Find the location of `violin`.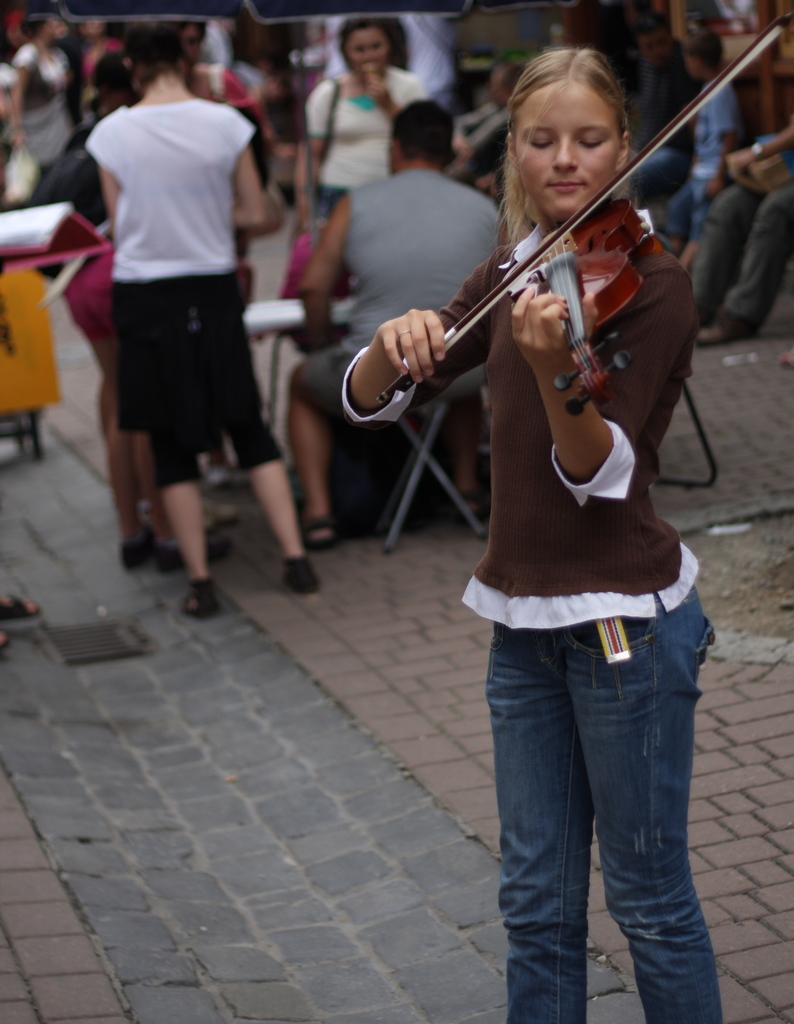
Location: (383,107,713,573).
